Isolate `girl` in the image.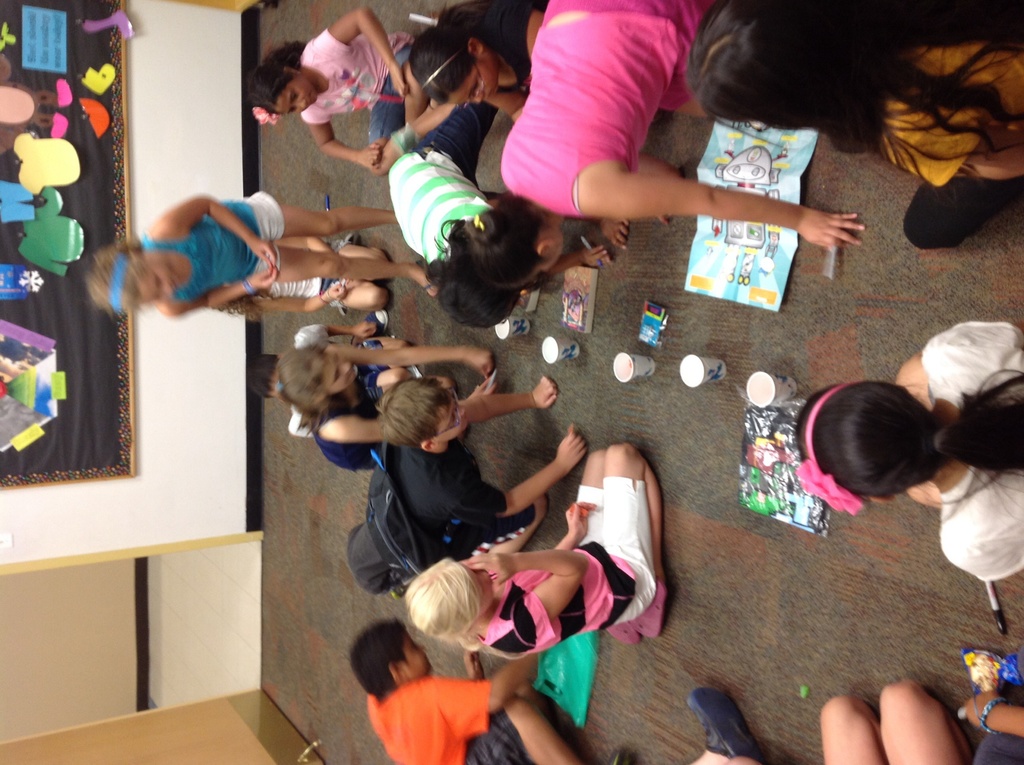
Isolated region: bbox=(87, 186, 440, 323).
